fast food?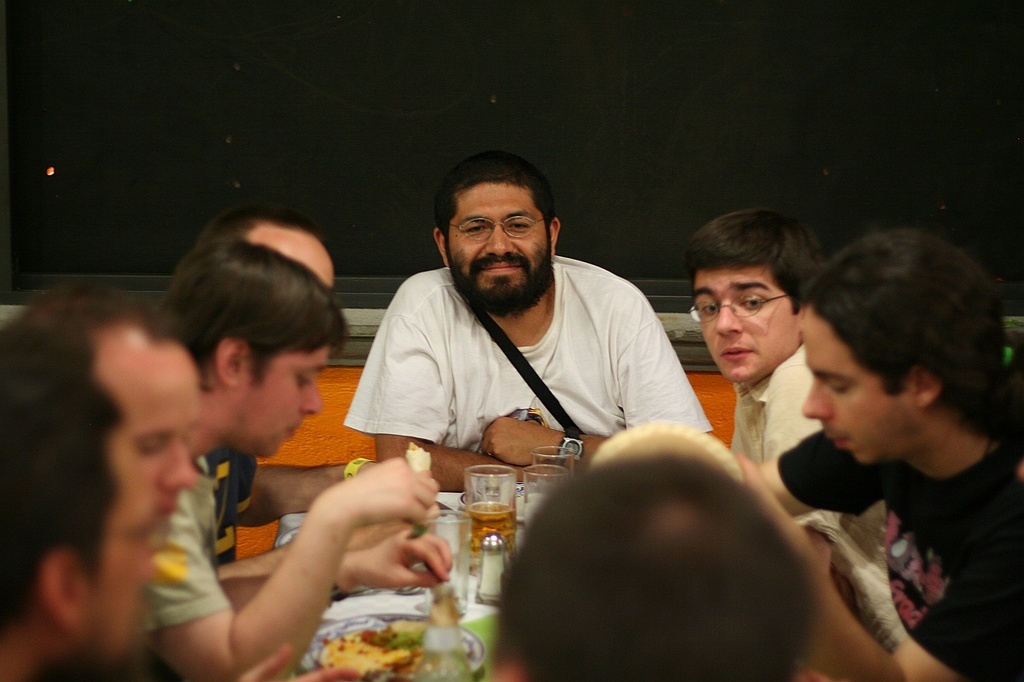
select_region(324, 613, 477, 681)
